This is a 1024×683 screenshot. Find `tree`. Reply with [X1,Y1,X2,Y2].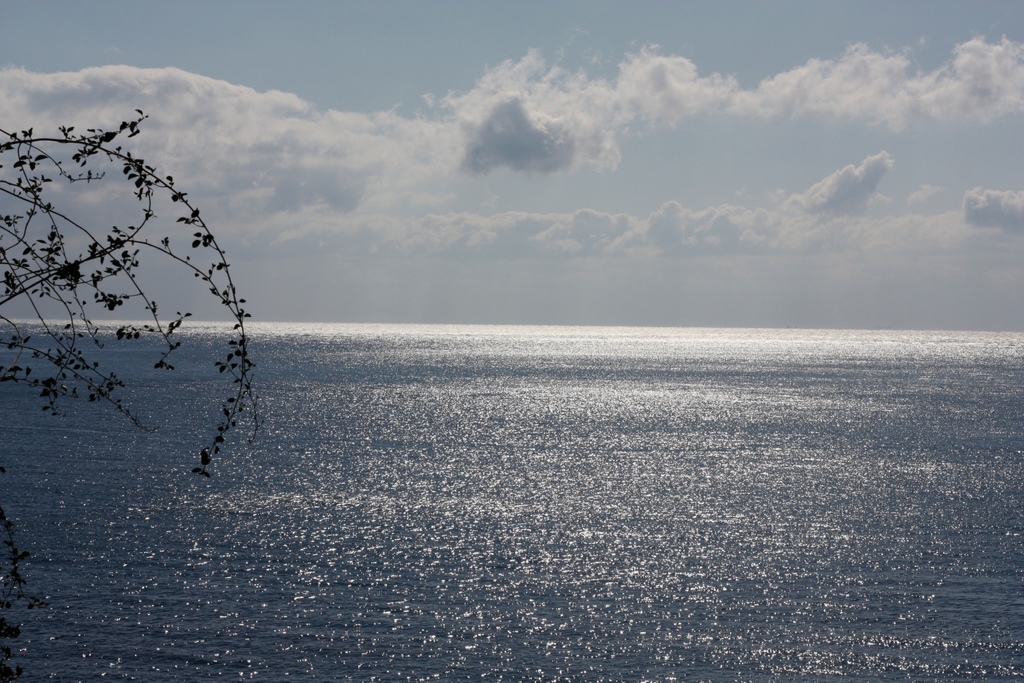
[0,109,245,476].
